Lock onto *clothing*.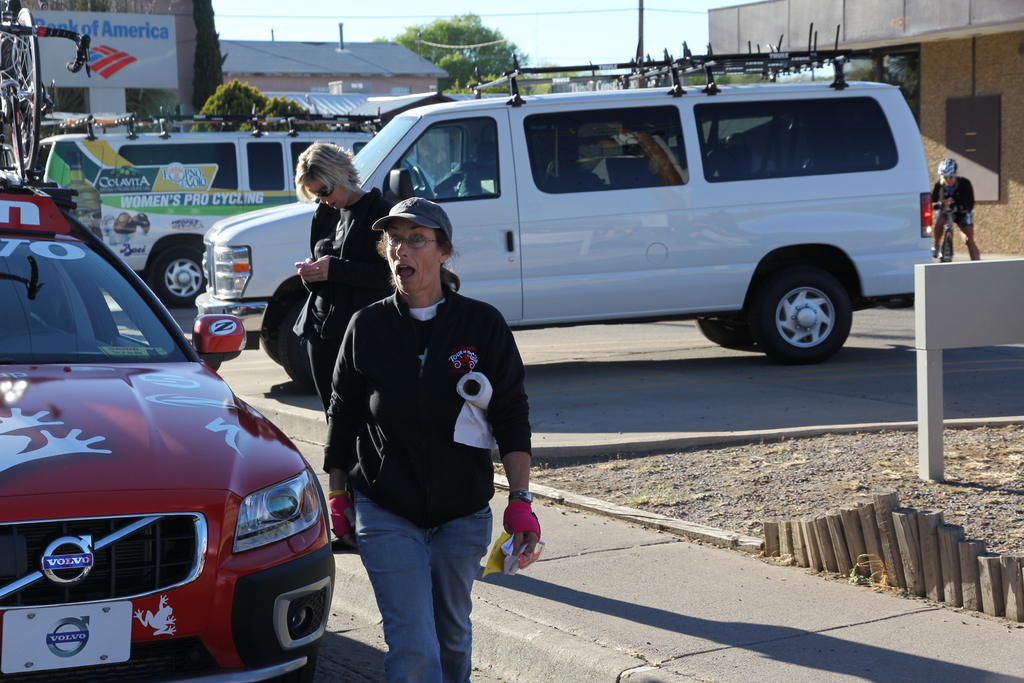
Locked: l=311, t=198, r=517, b=662.
